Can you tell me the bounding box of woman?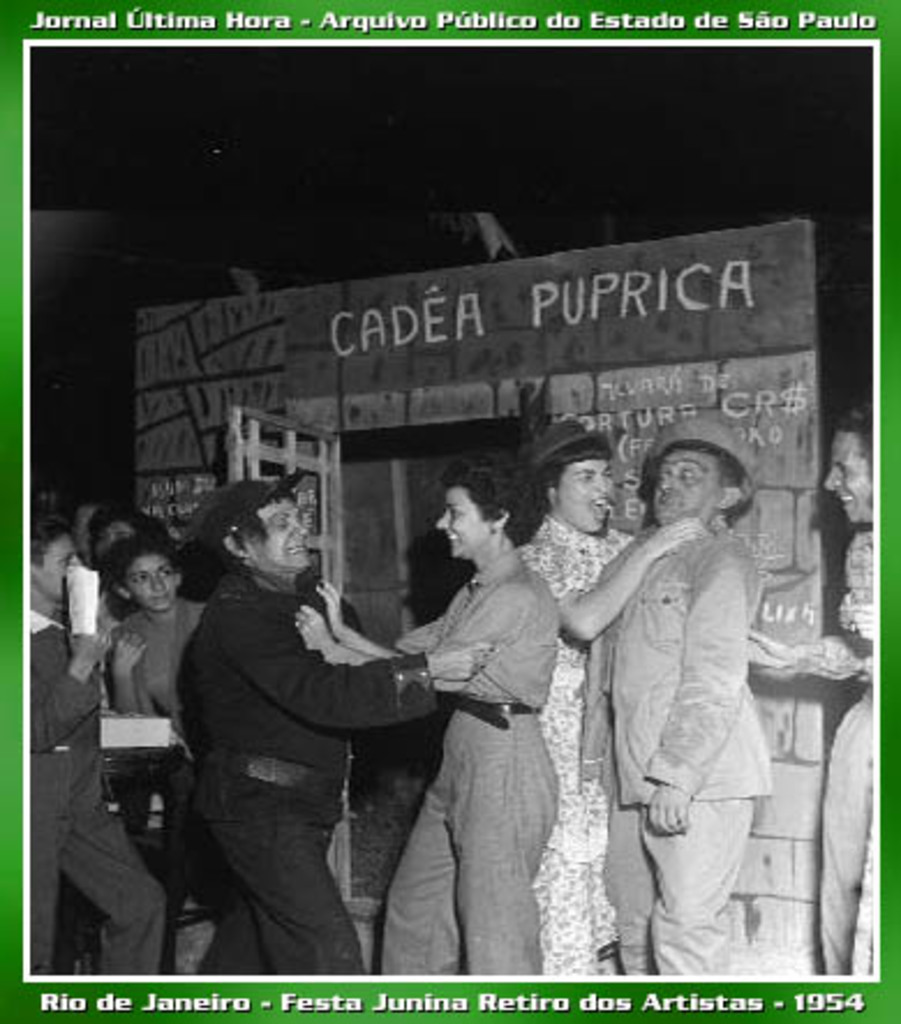
x1=28 y1=513 x2=166 y2=978.
